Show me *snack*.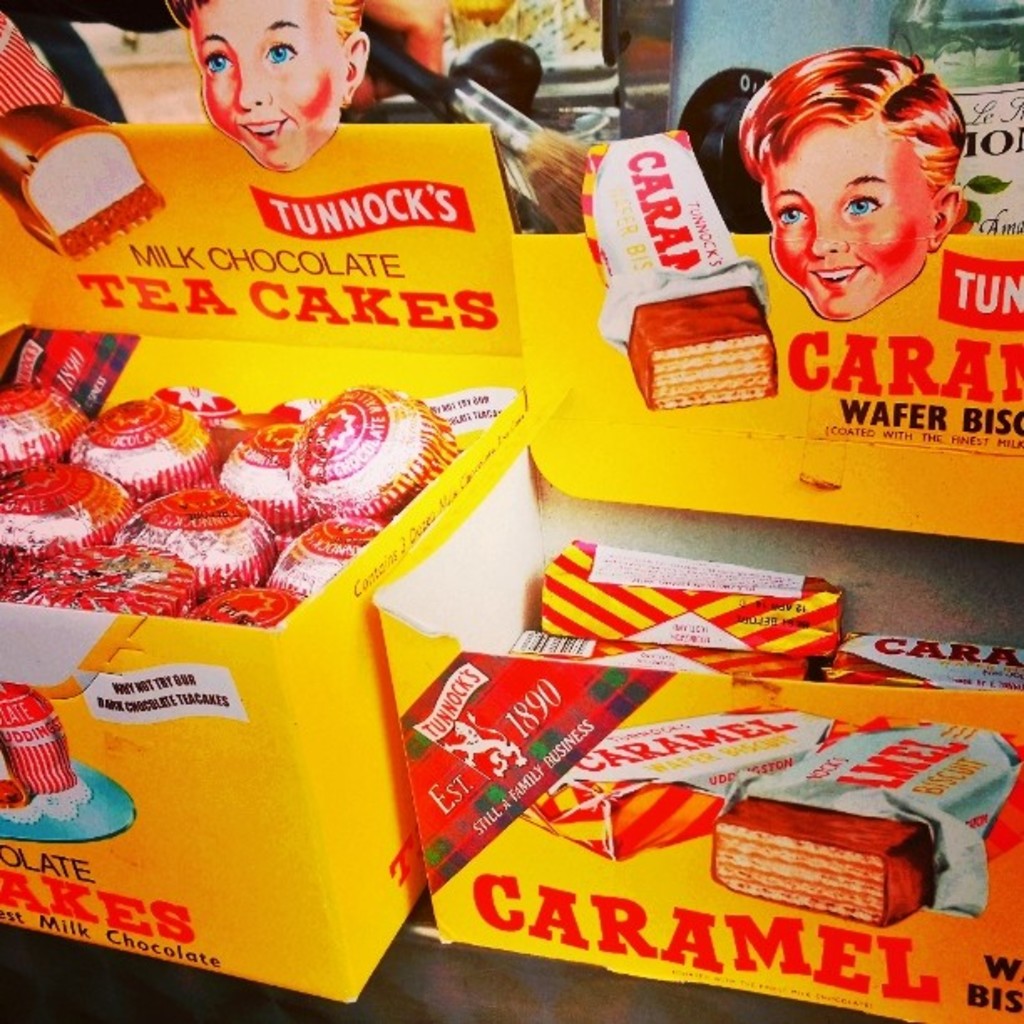
*snack* is here: (589, 131, 793, 422).
